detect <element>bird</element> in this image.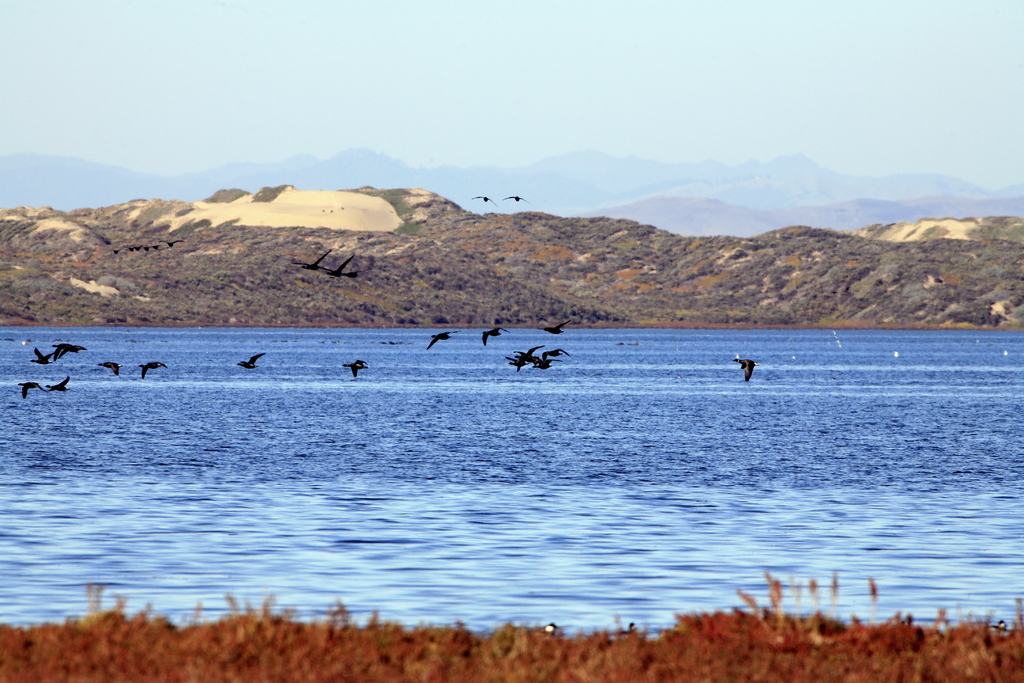
Detection: Rect(321, 254, 359, 286).
